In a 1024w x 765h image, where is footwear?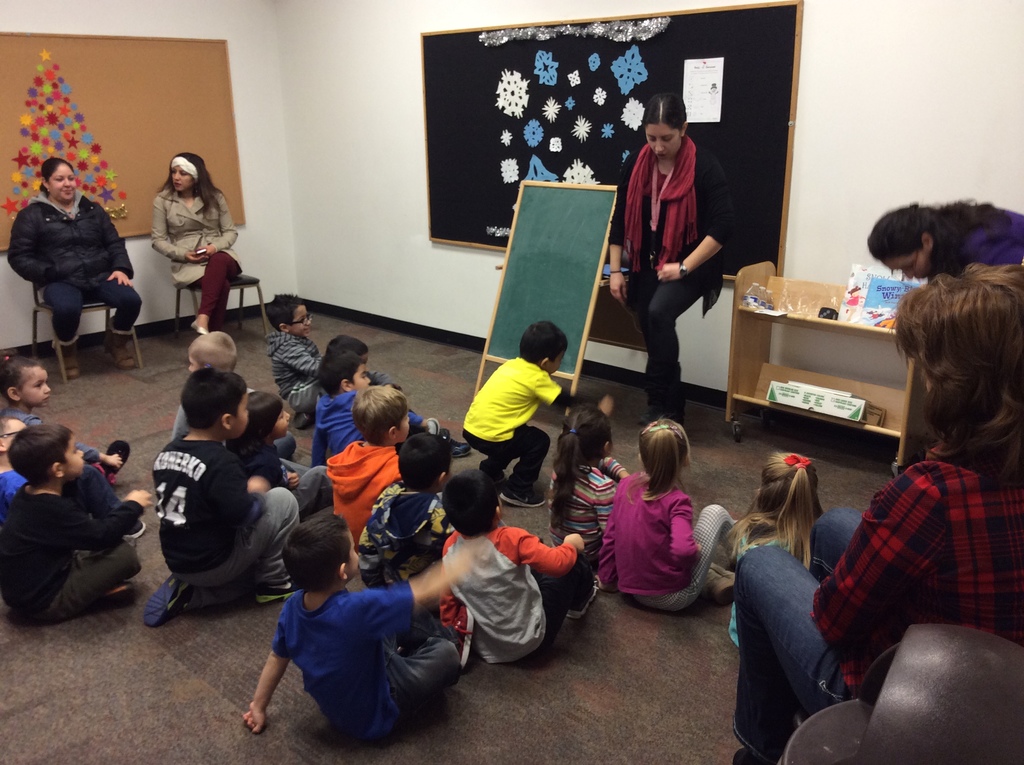
rect(497, 480, 547, 512).
